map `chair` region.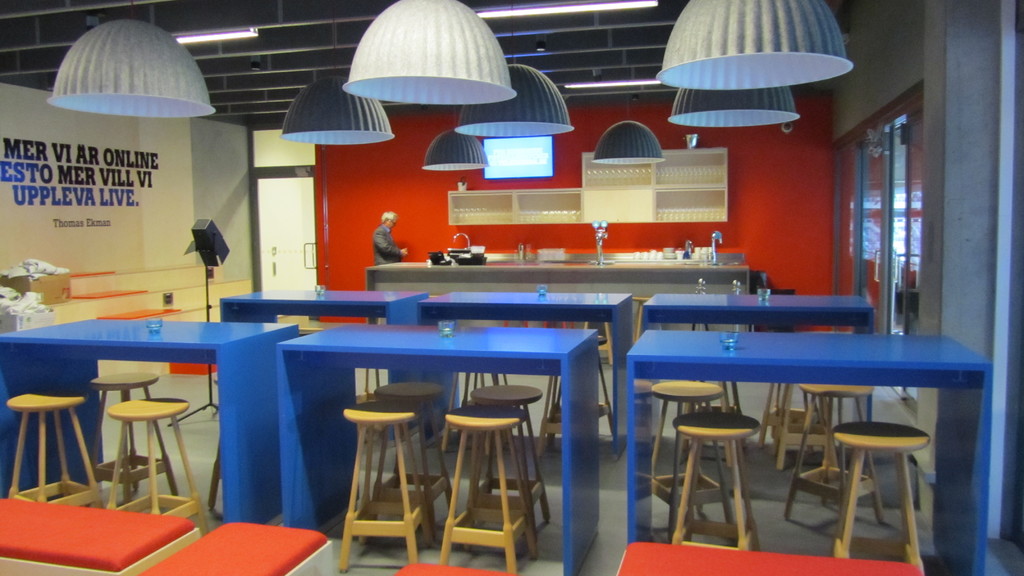
Mapped to x1=648, y1=381, x2=721, y2=517.
